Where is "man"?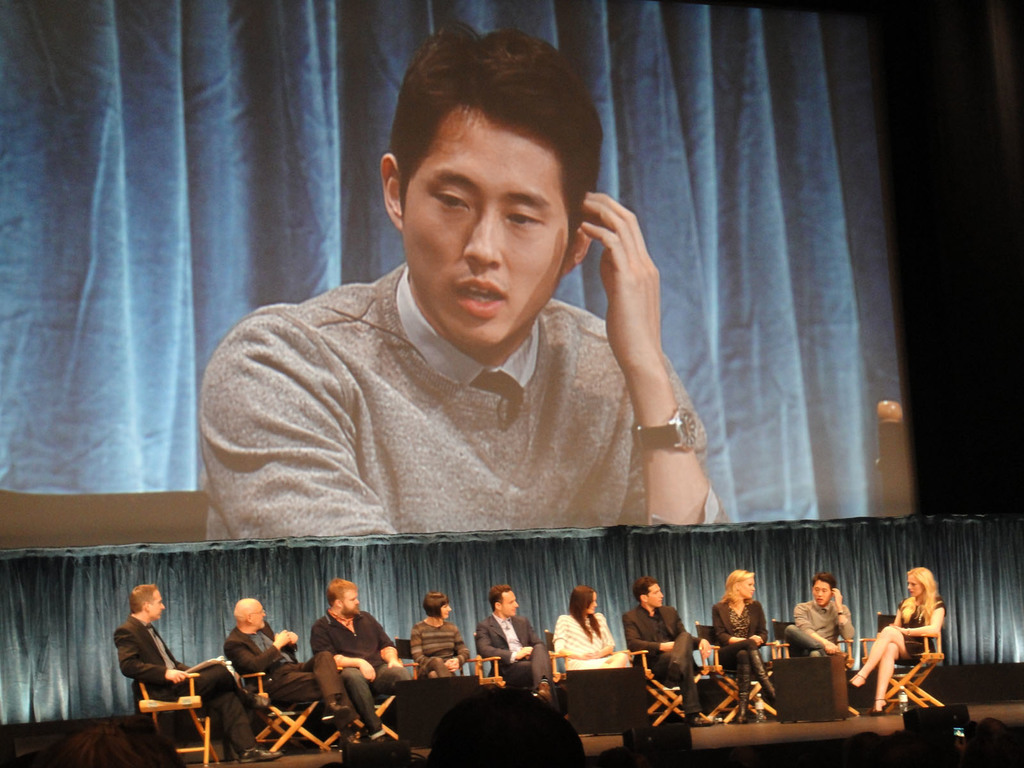
crop(779, 575, 854, 666).
